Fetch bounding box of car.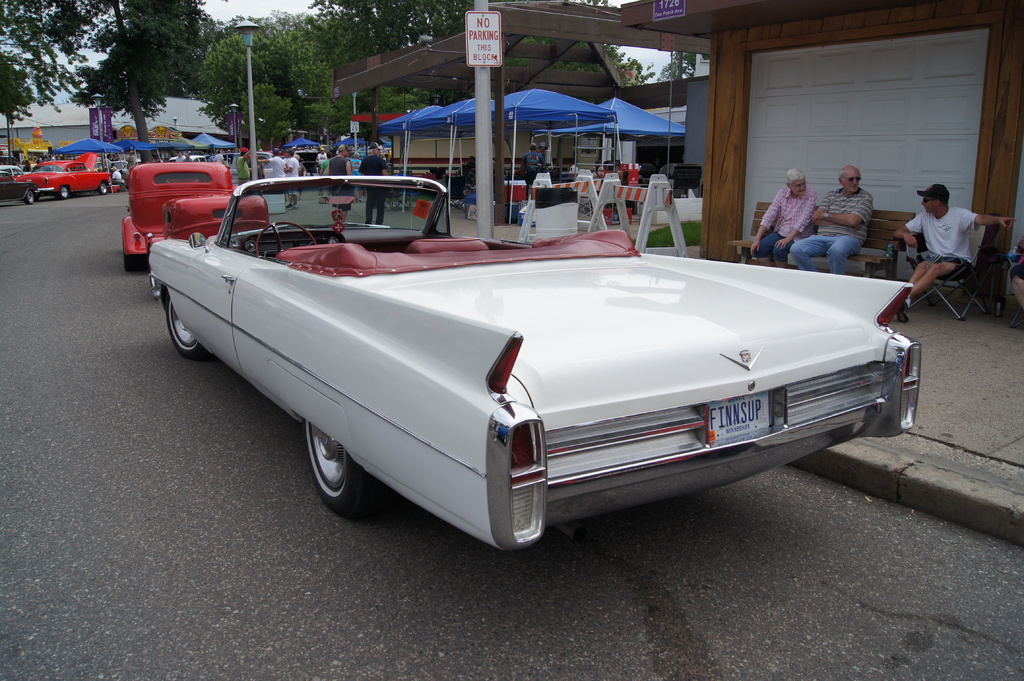
Bbox: x1=134 y1=200 x2=932 y2=551.
